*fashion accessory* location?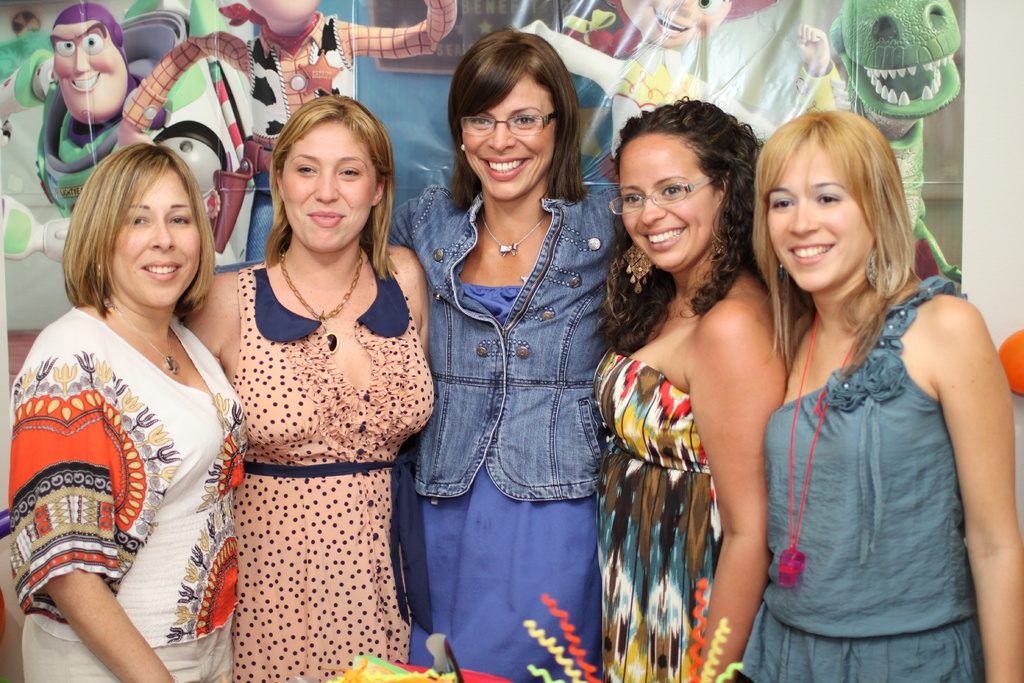
rect(458, 142, 467, 152)
